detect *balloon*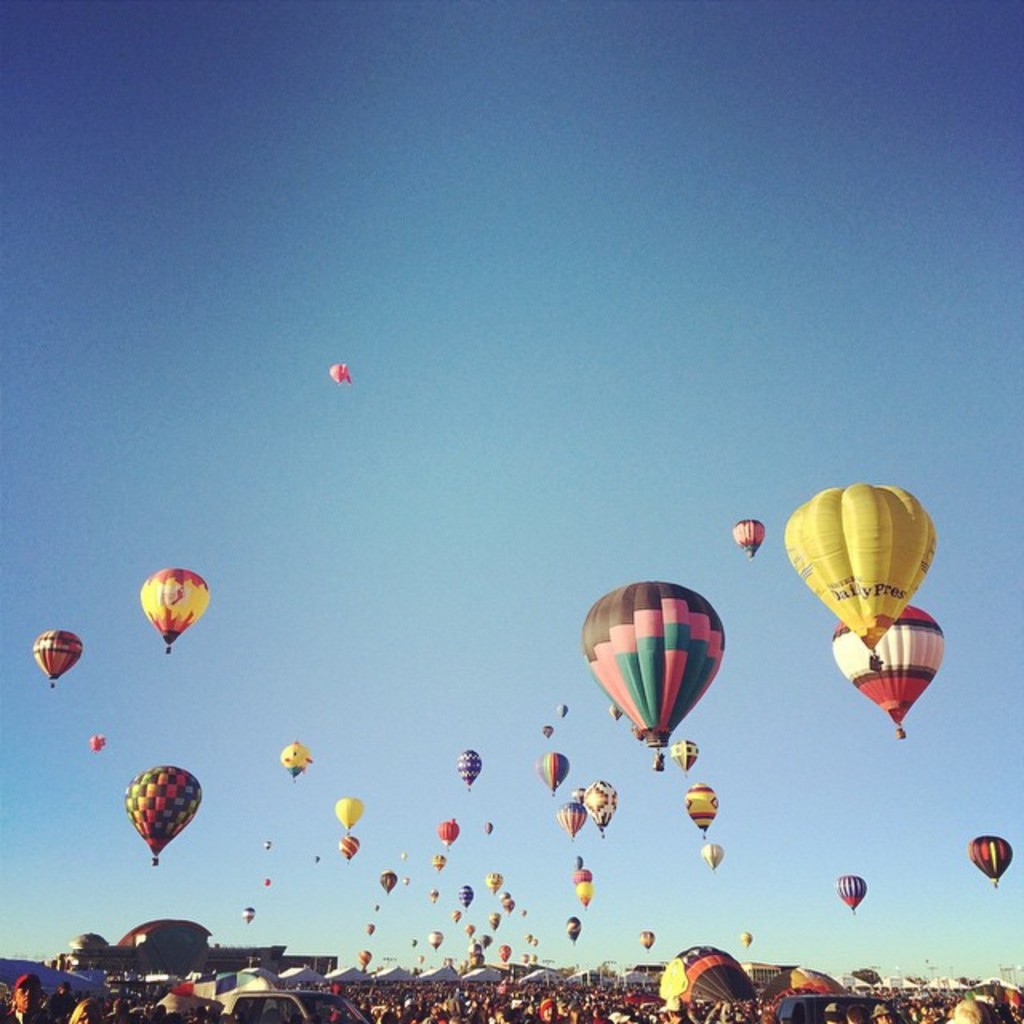
left=400, top=850, right=411, bottom=862
